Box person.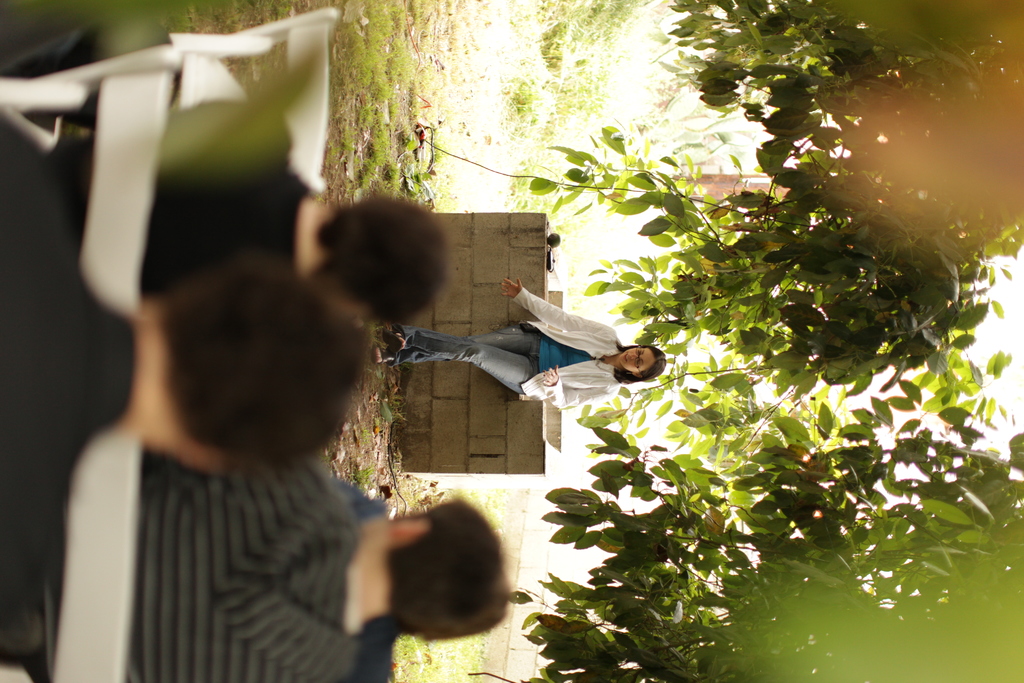
box(33, 101, 451, 309).
